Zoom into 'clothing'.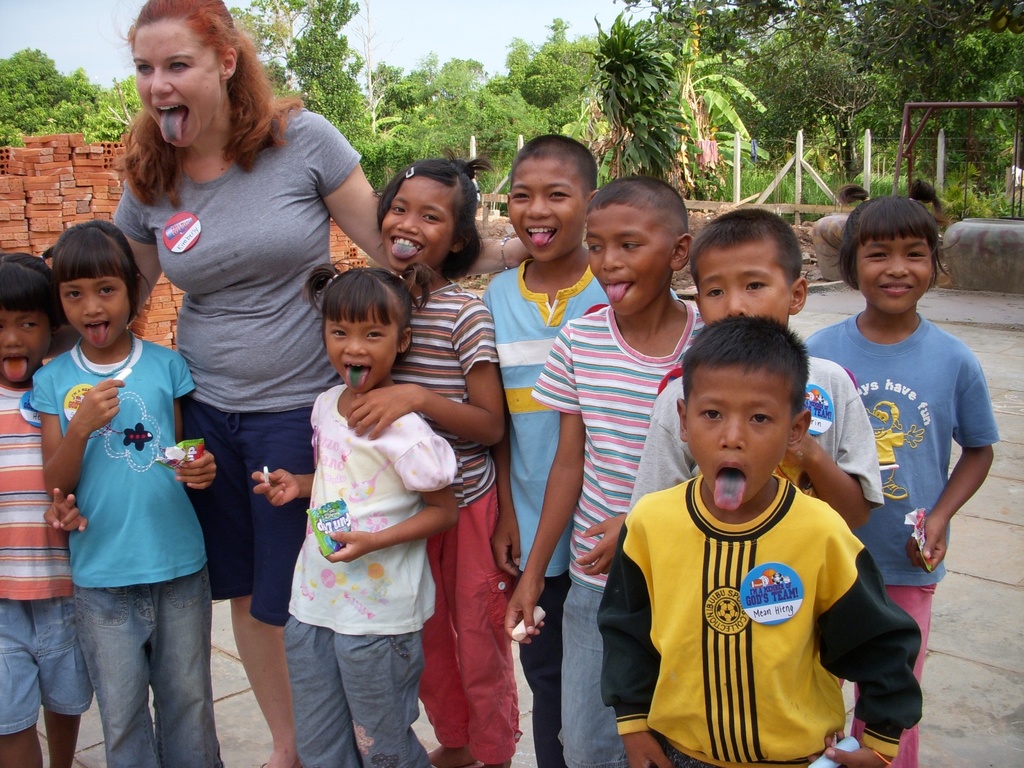
Zoom target: region(591, 481, 929, 767).
